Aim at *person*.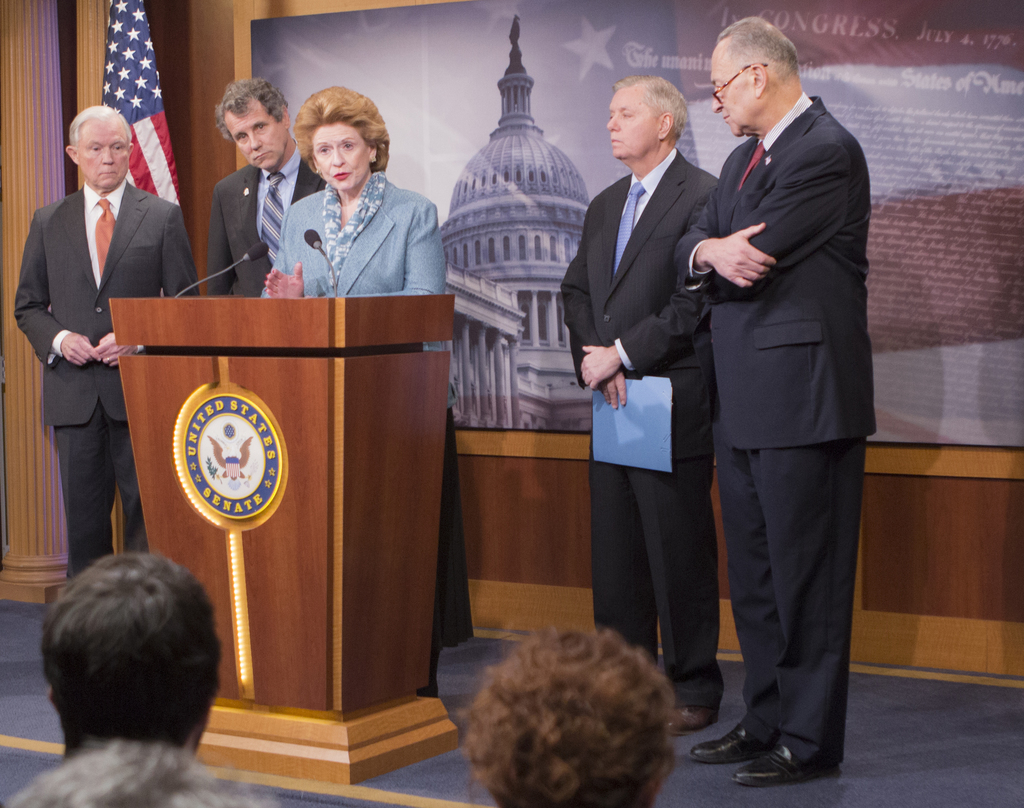
Aimed at BBox(198, 77, 328, 301).
